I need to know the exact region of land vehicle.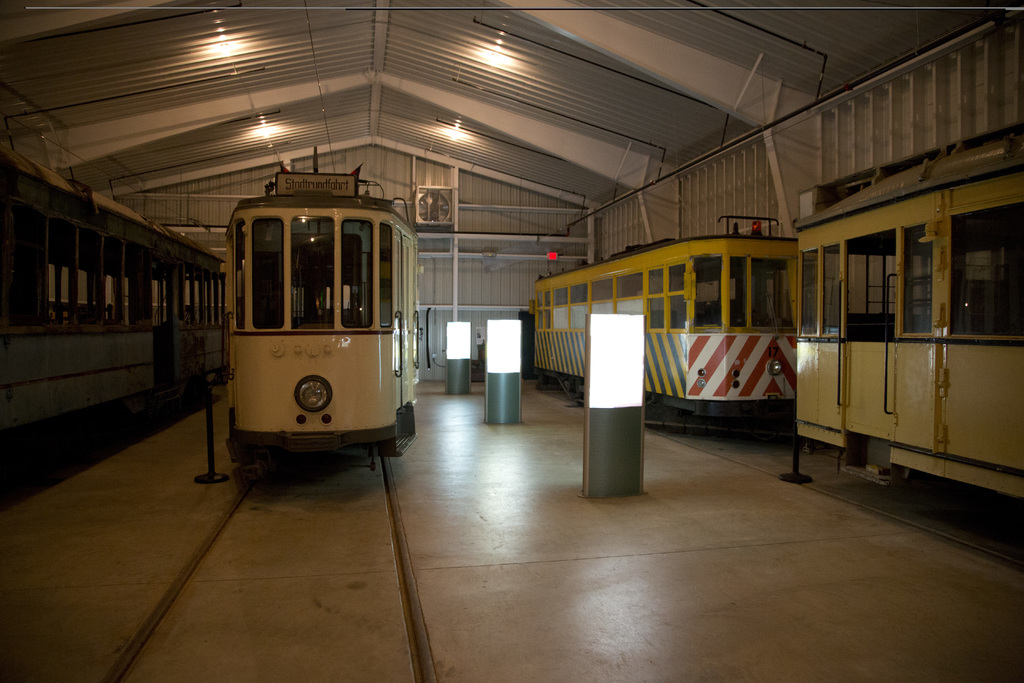
Region: BBox(200, 177, 422, 482).
